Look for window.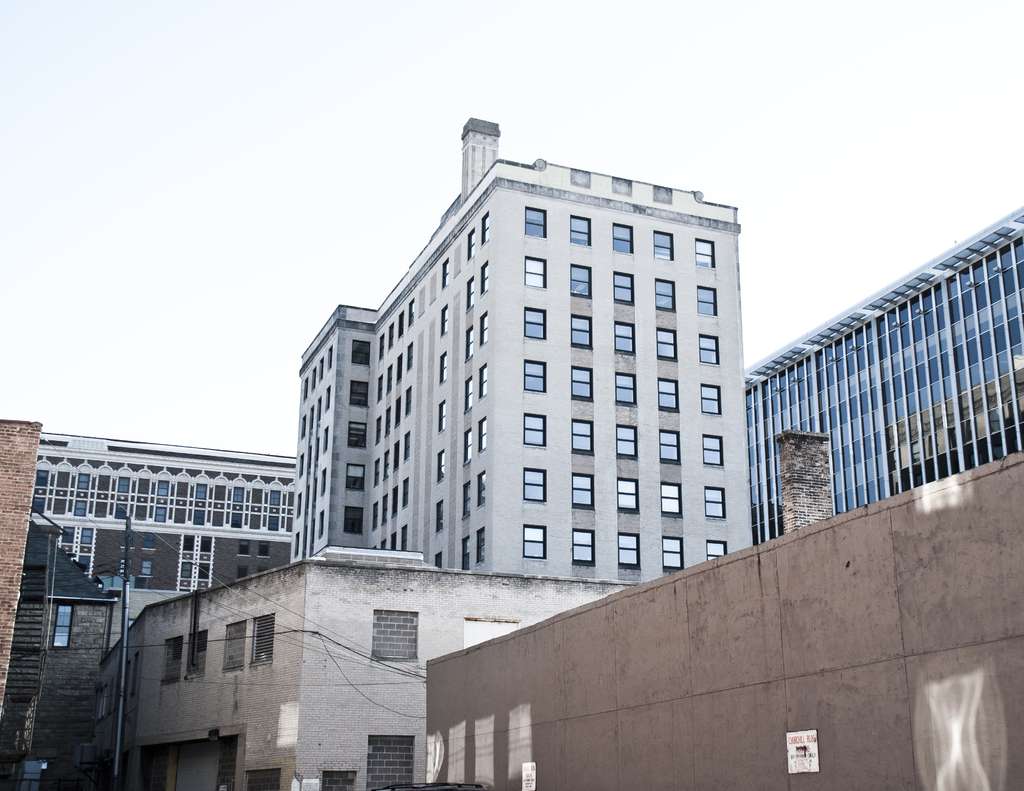
Found: (525, 203, 547, 238).
